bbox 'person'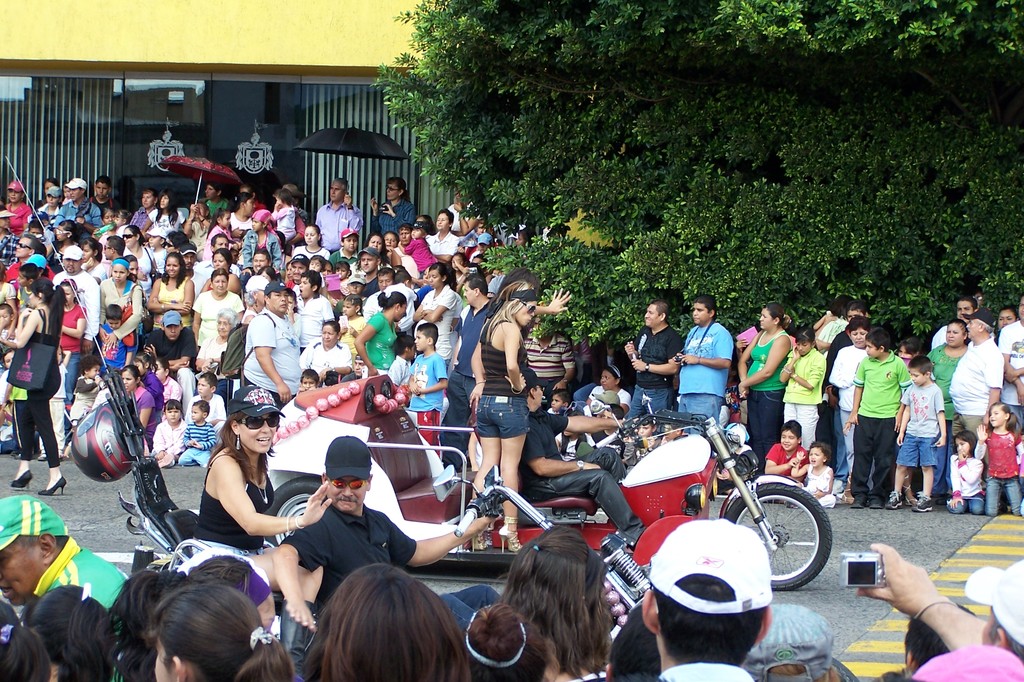
l=521, t=312, r=571, b=393
